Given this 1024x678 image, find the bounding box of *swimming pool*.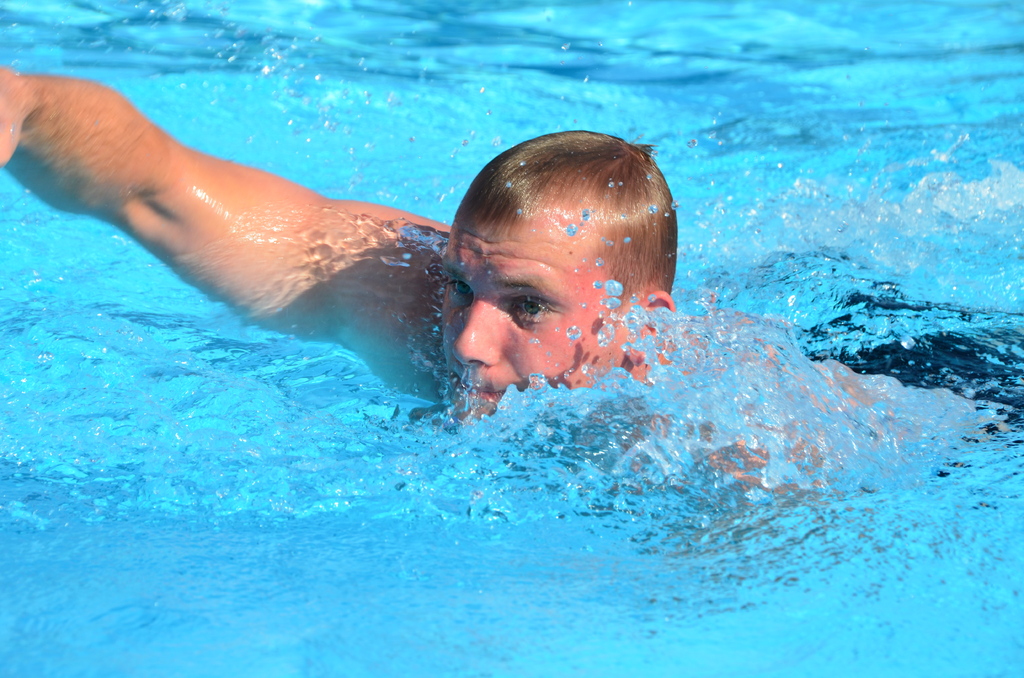
locate(0, 0, 1023, 670).
